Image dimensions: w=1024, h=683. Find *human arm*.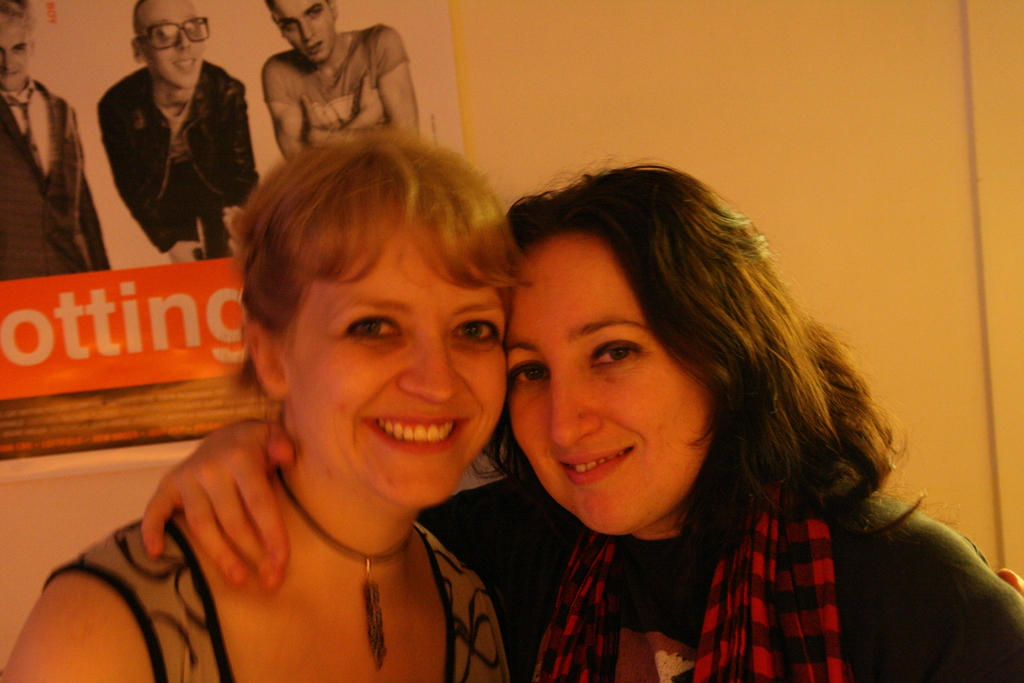
bbox(80, 173, 110, 267).
